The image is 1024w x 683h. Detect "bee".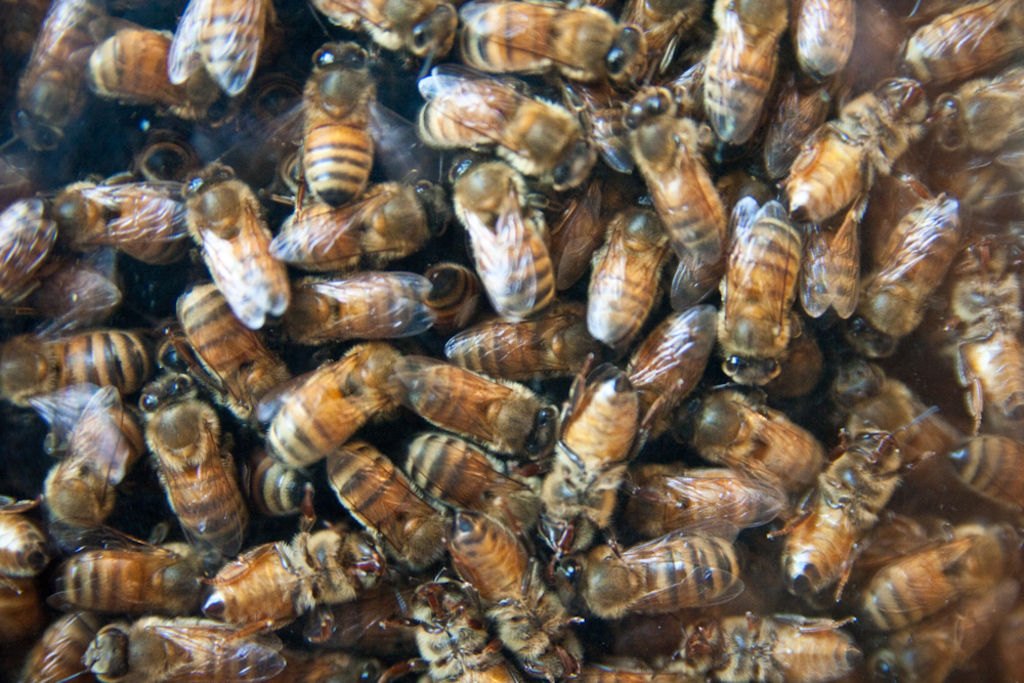
Detection: region(578, 652, 678, 682).
